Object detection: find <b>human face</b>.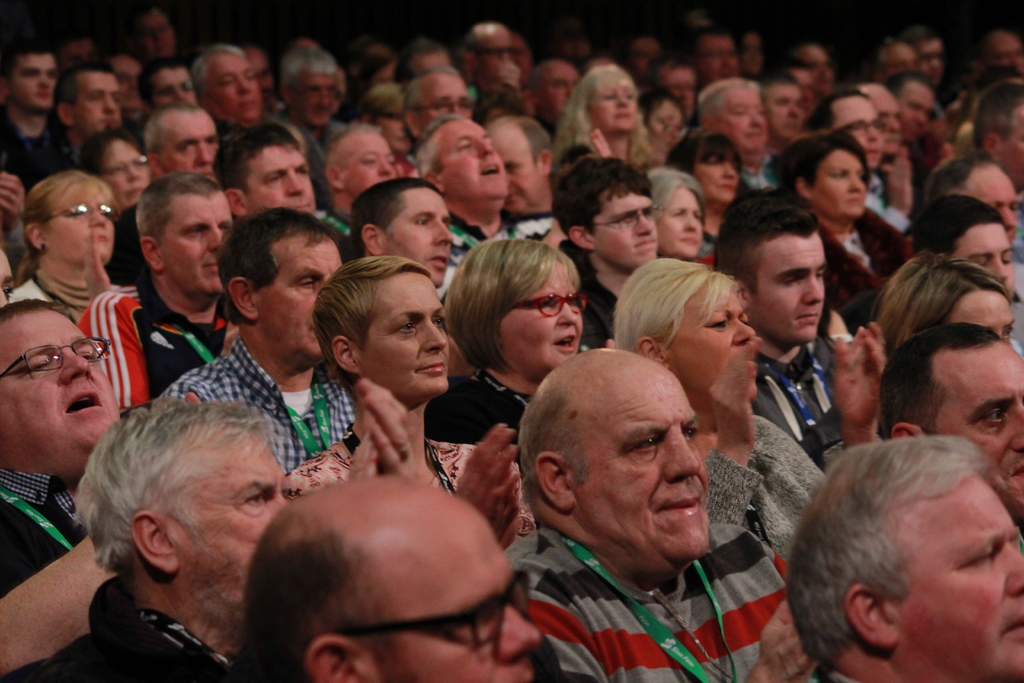
pyautogui.locateOnScreen(652, 177, 703, 258).
